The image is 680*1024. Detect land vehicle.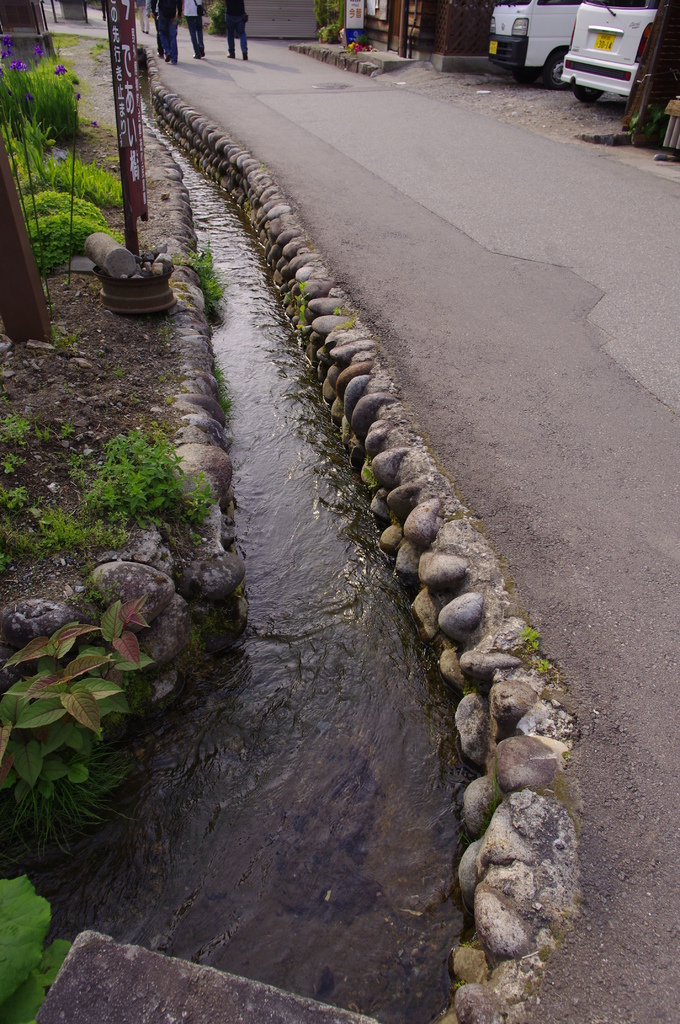
Detection: <box>530,2,658,90</box>.
